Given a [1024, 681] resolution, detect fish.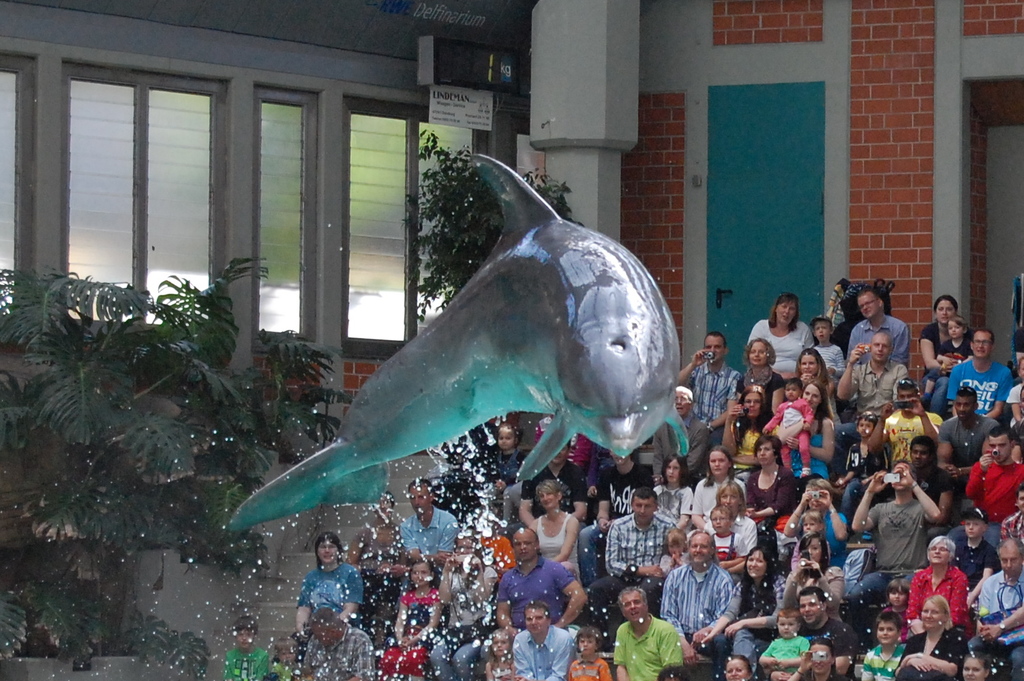
crop(222, 140, 689, 541).
